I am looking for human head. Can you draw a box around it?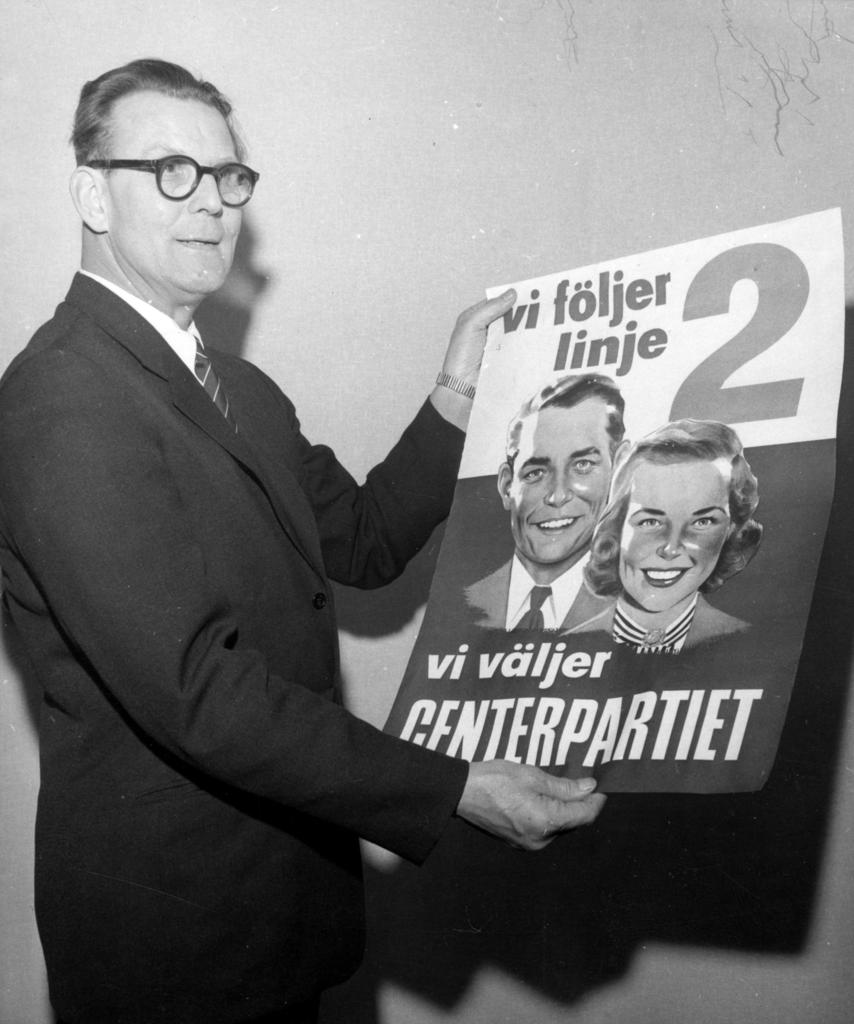
Sure, the bounding box is x1=491, y1=371, x2=627, y2=564.
